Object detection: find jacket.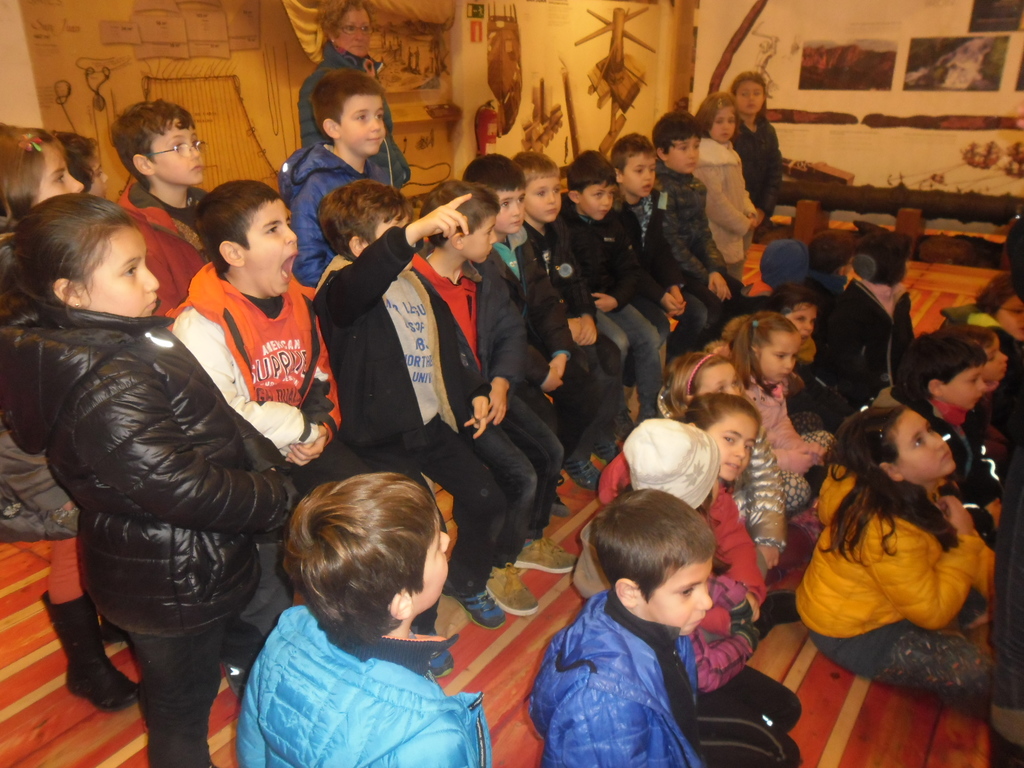
region(515, 216, 600, 319).
